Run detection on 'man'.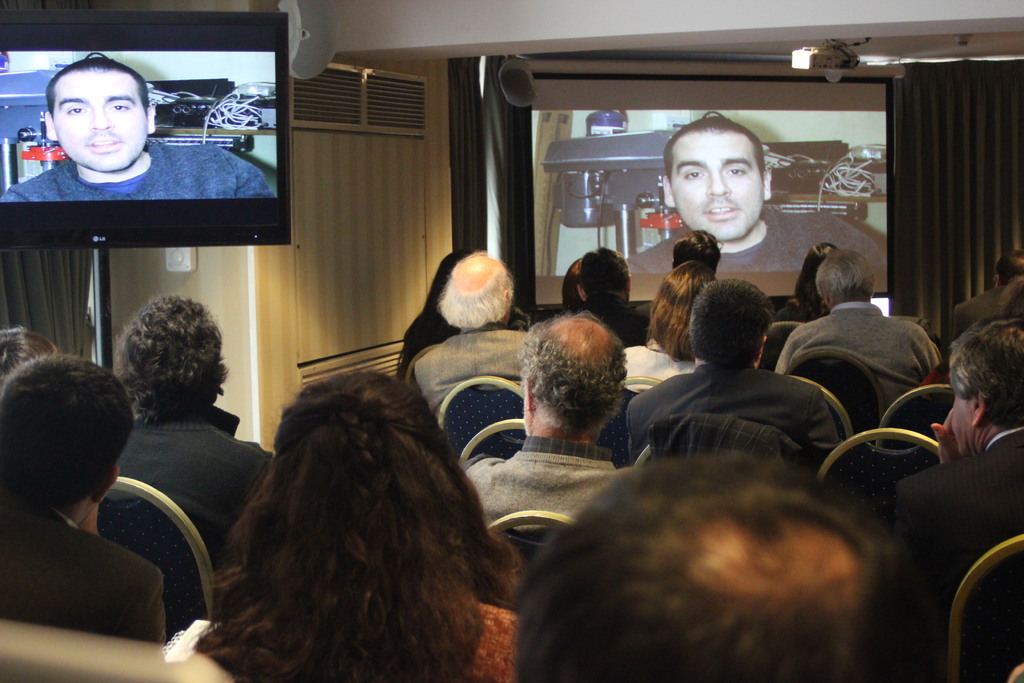
Result: detection(676, 232, 729, 281).
